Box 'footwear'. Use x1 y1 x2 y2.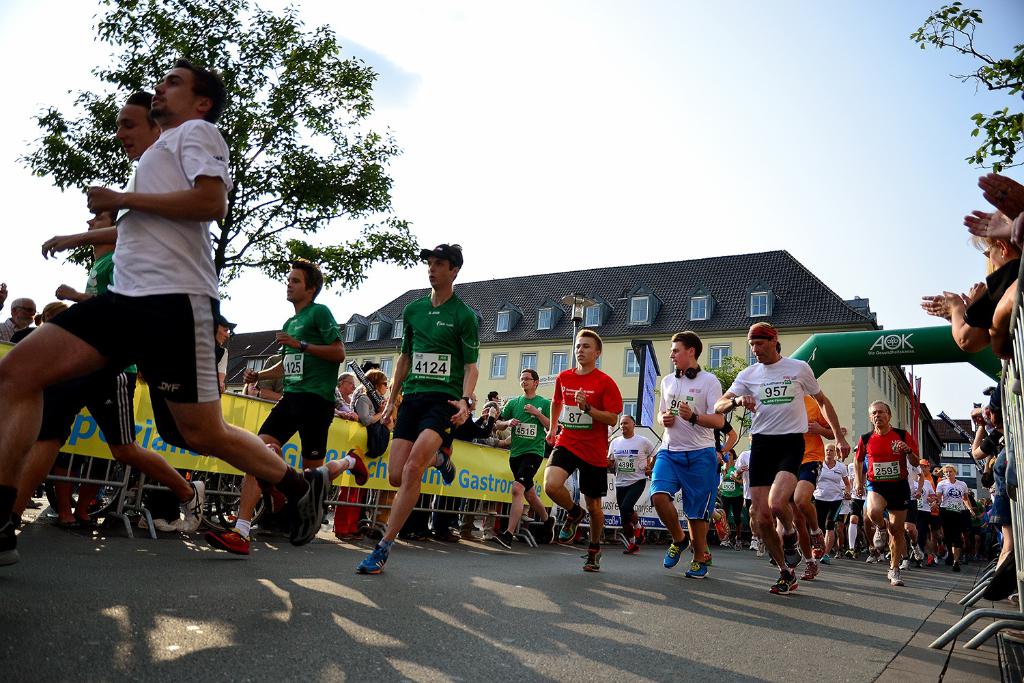
666 535 697 569.
